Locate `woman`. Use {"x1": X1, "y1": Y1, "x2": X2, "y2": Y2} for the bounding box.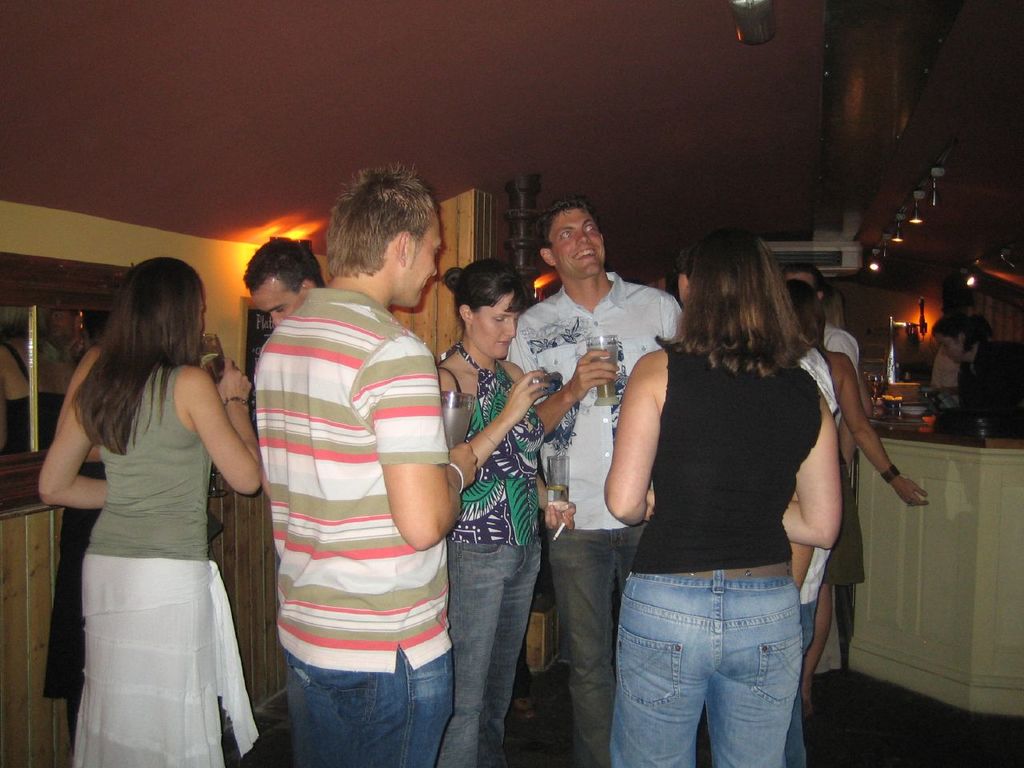
{"x1": 605, "y1": 225, "x2": 849, "y2": 767}.
